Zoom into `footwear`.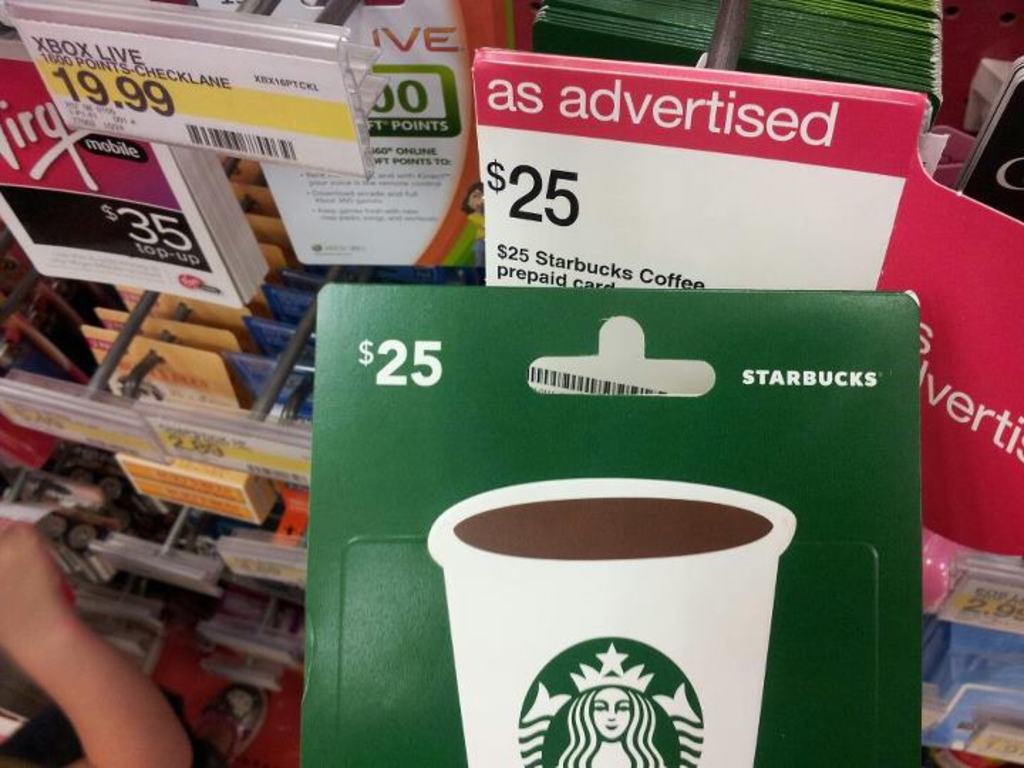
Zoom target: 256/677/306/767.
